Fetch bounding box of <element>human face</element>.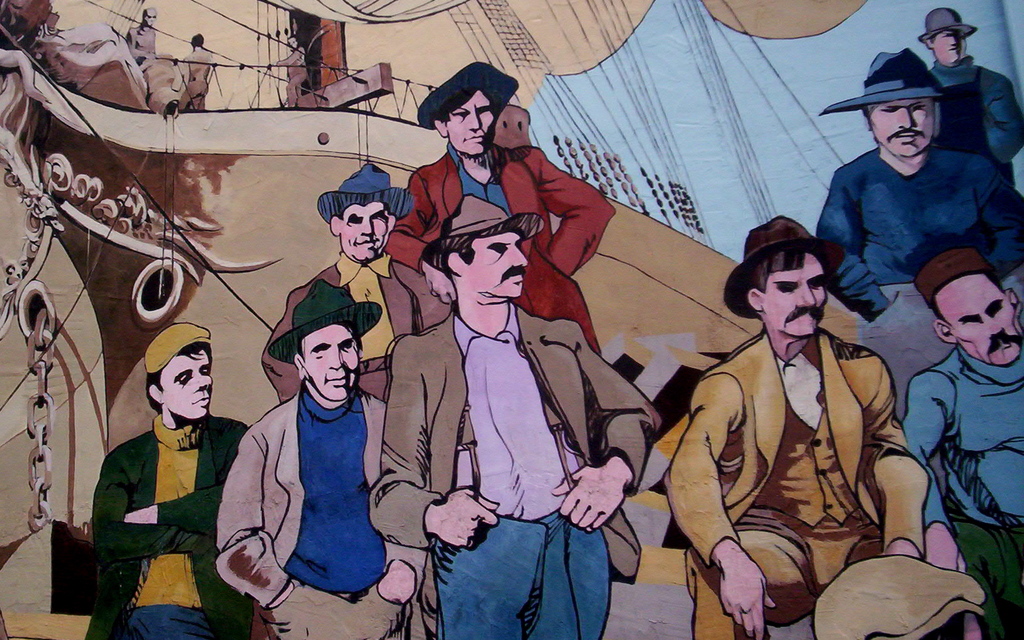
Bbox: {"left": 448, "top": 91, "right": 494, "bottom": 154}.
